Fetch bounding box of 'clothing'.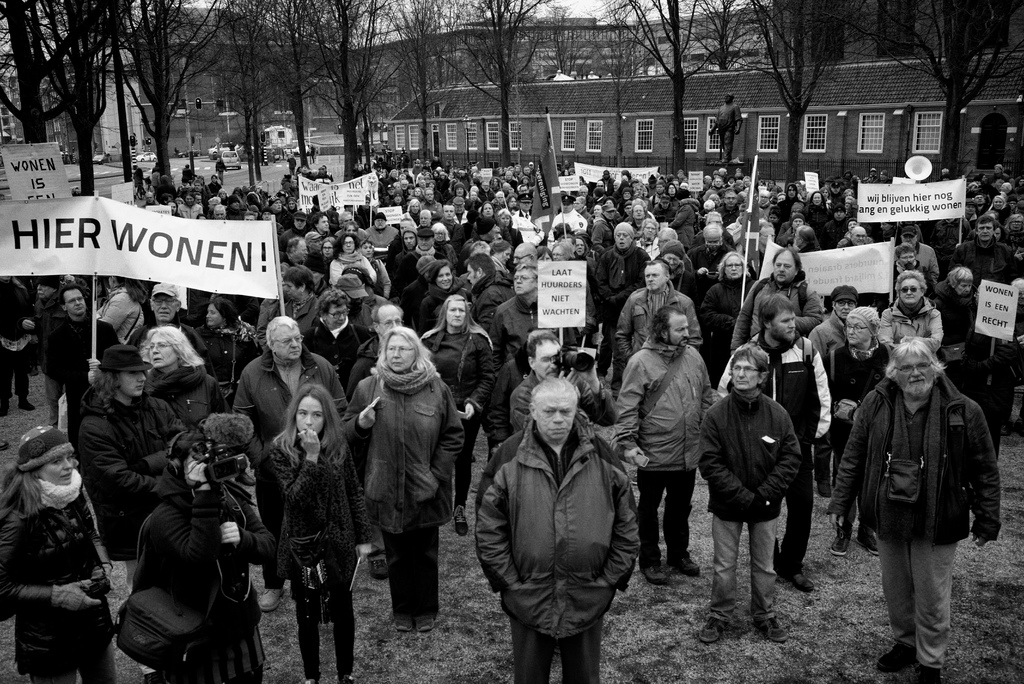
Bbox: rect(316, 253, 330, 273).
